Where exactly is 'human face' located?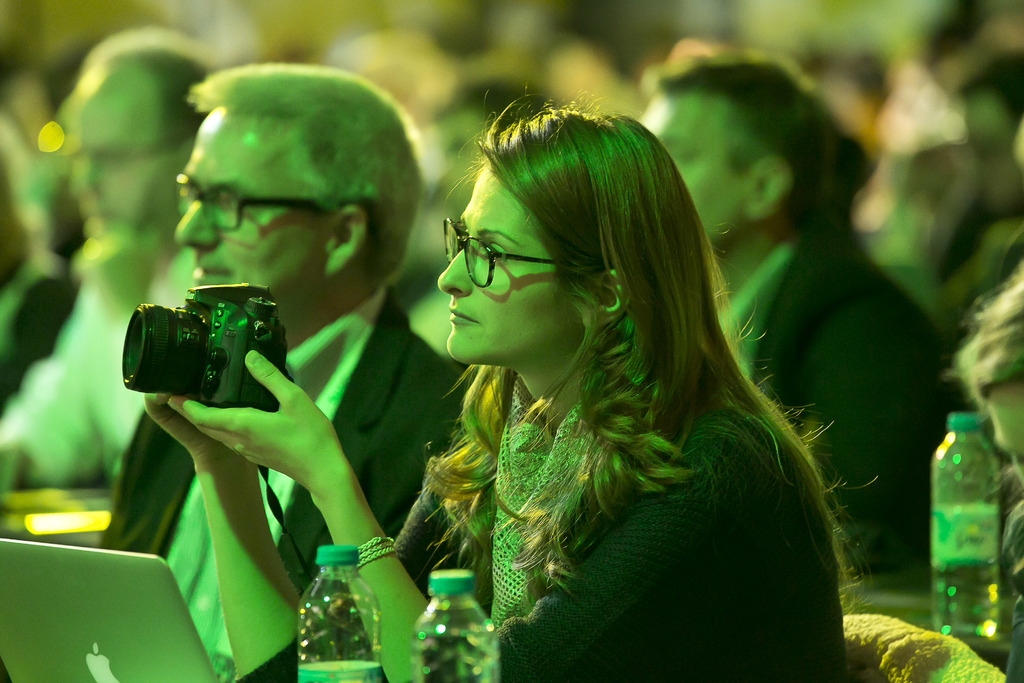
Its bounding box is <region>167, 119, 321, 302</region>.
